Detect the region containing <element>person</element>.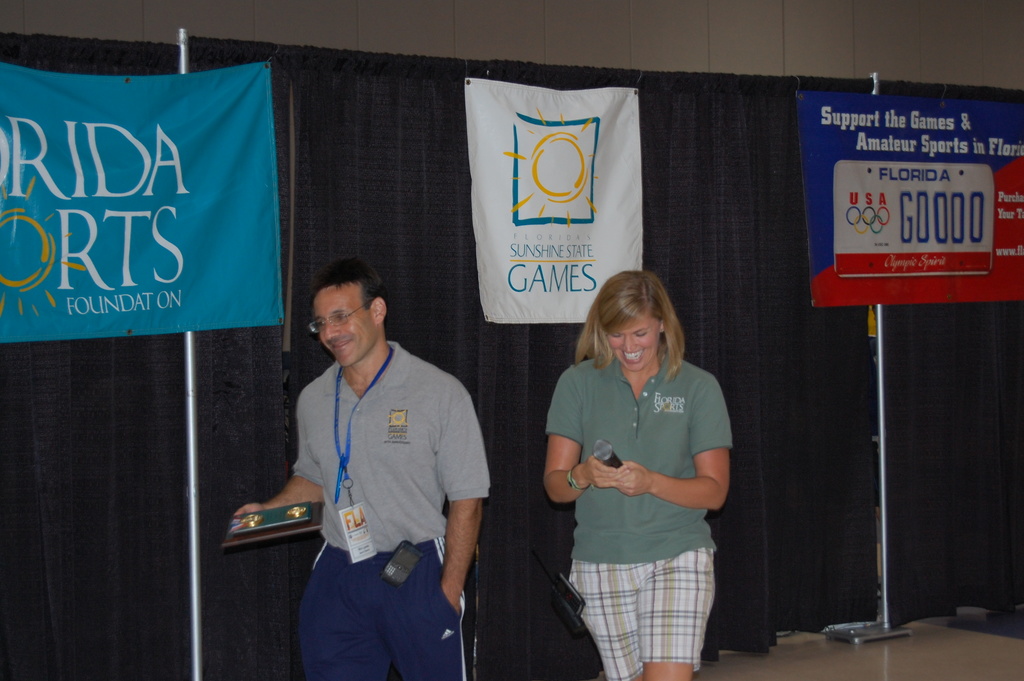
<bbox>545, 268, 732, 680</bbox>.
